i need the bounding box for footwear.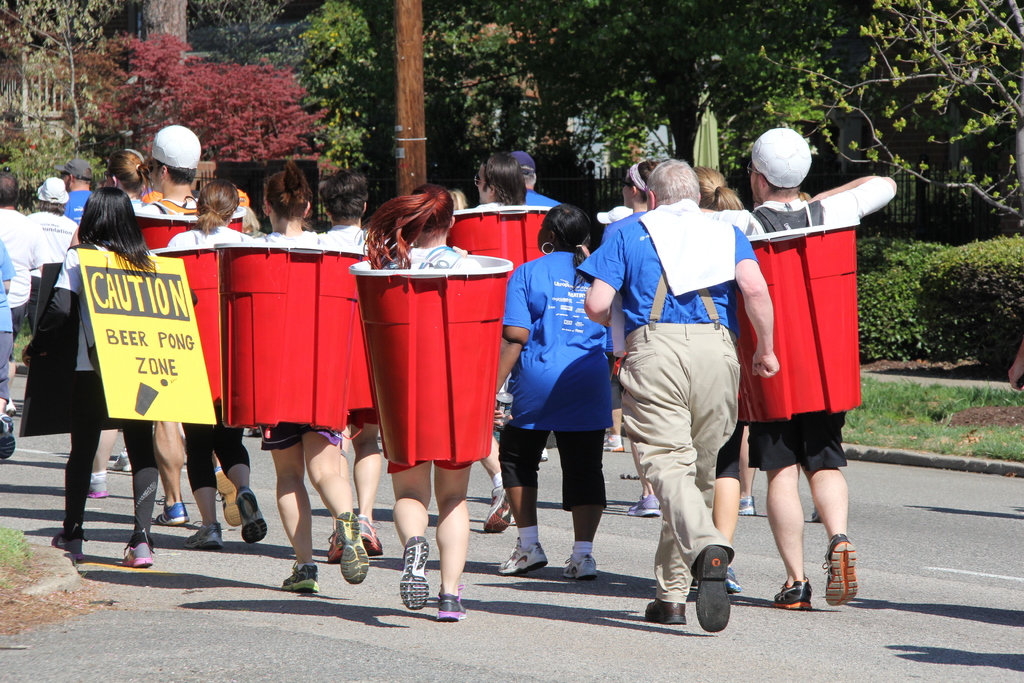
Here it is: l=628, t=494, r=658, b=519.
